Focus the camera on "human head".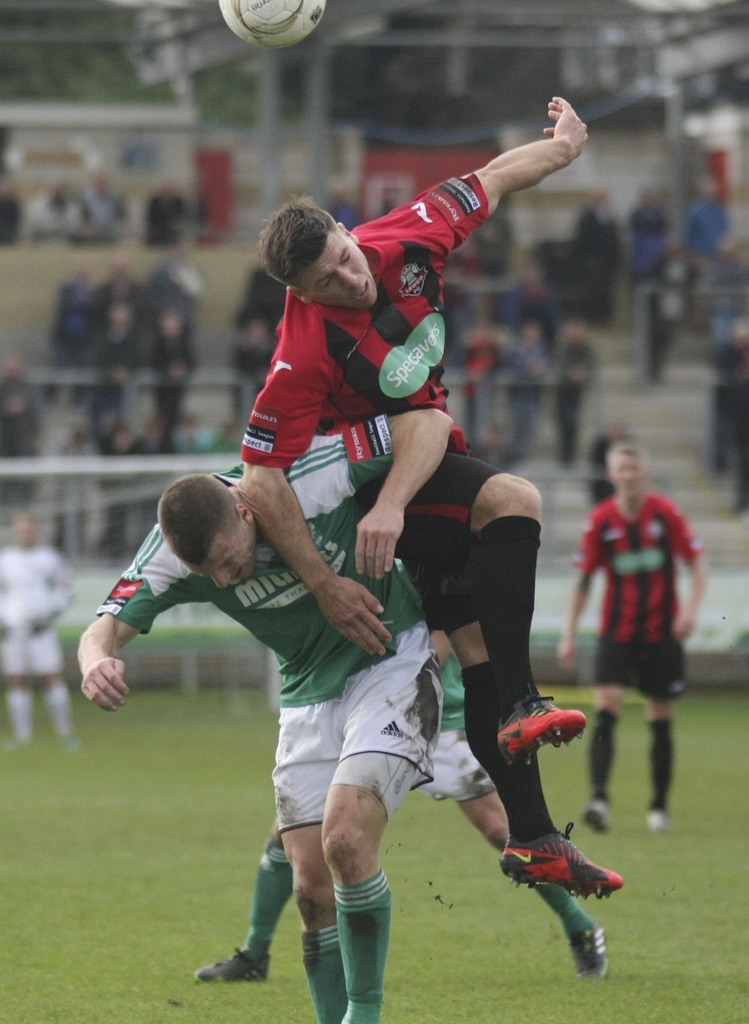
Focus region: bbox(607, 444, 649, 493).
